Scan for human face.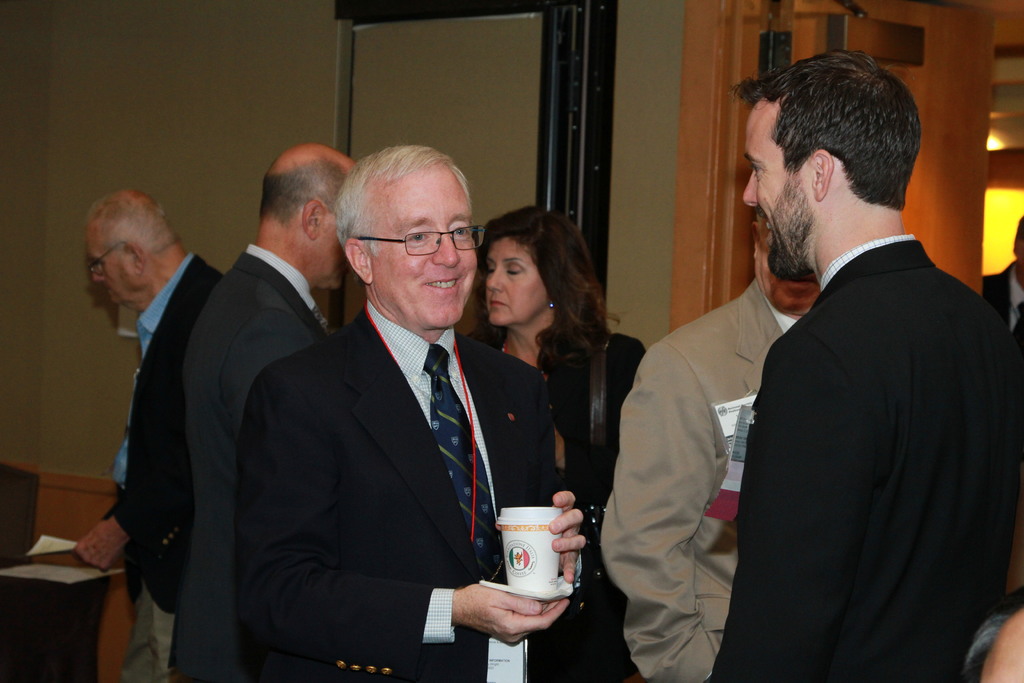
Scan result: left=755, top=249, right=813, bottom=313.
